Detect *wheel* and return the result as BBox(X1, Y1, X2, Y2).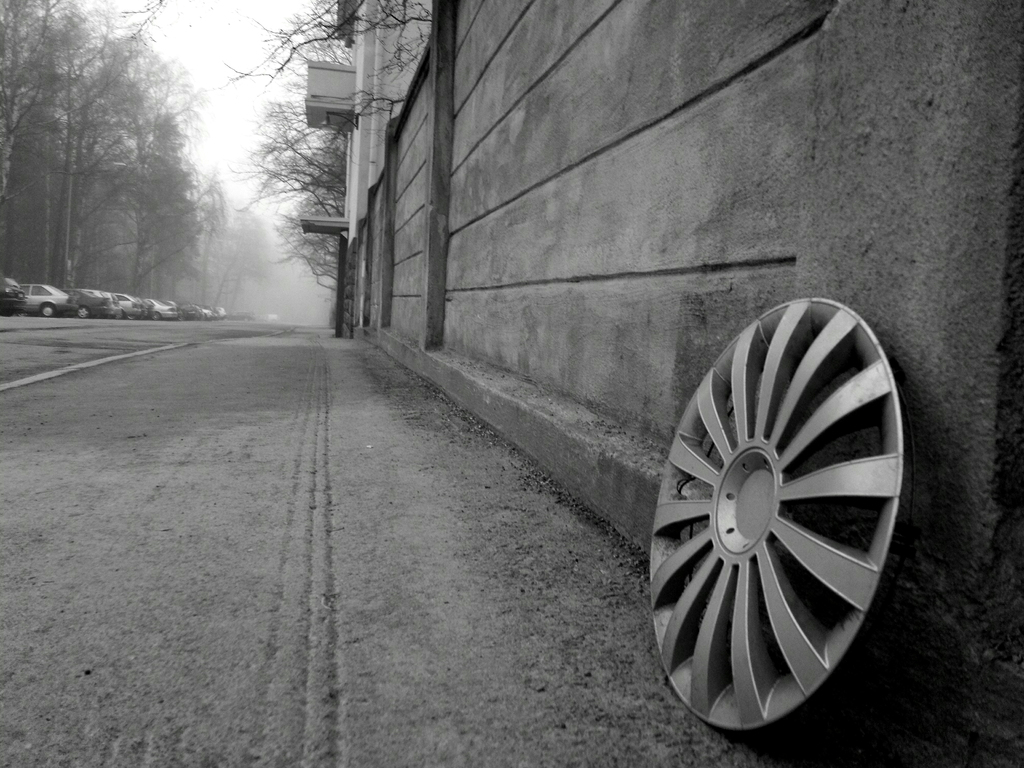
BBox(41, 302, 54, 316).
